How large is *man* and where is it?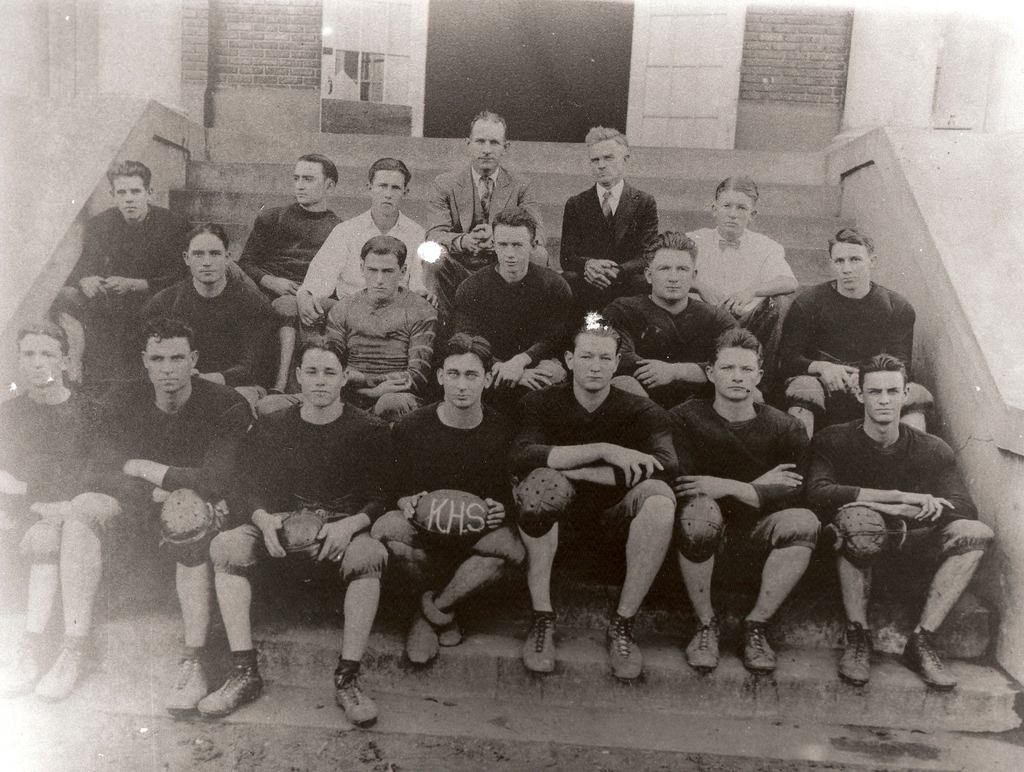
Bounding box: [35, 304, 263, 715].
